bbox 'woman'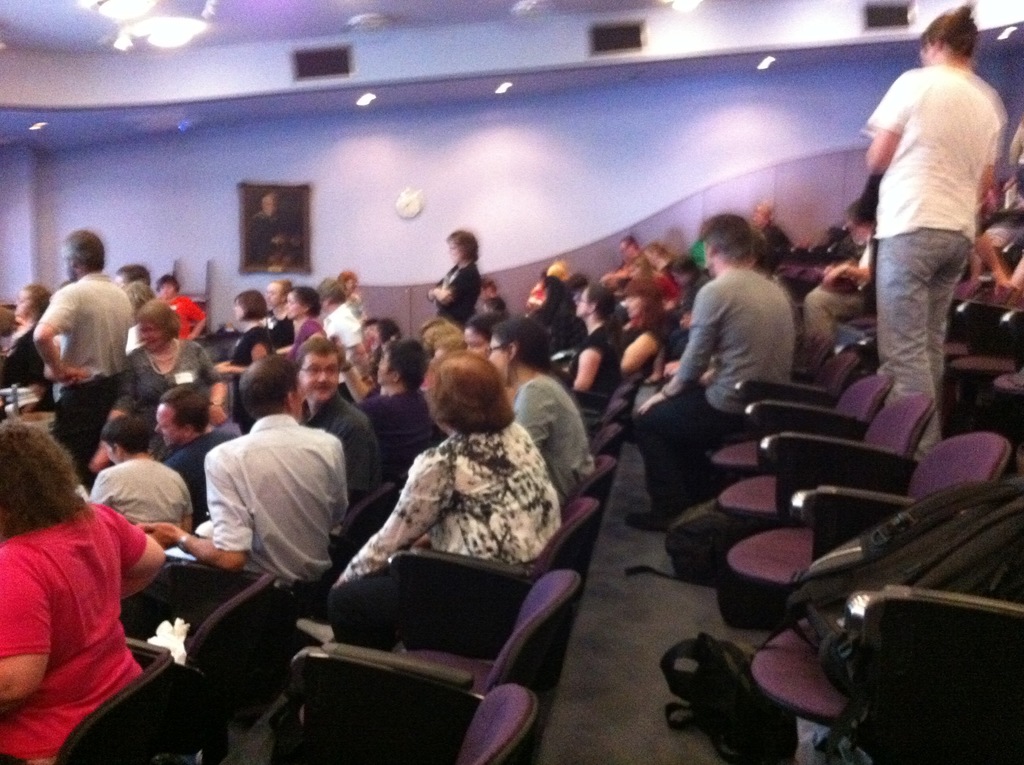
region(416, 335, 469, 392)
